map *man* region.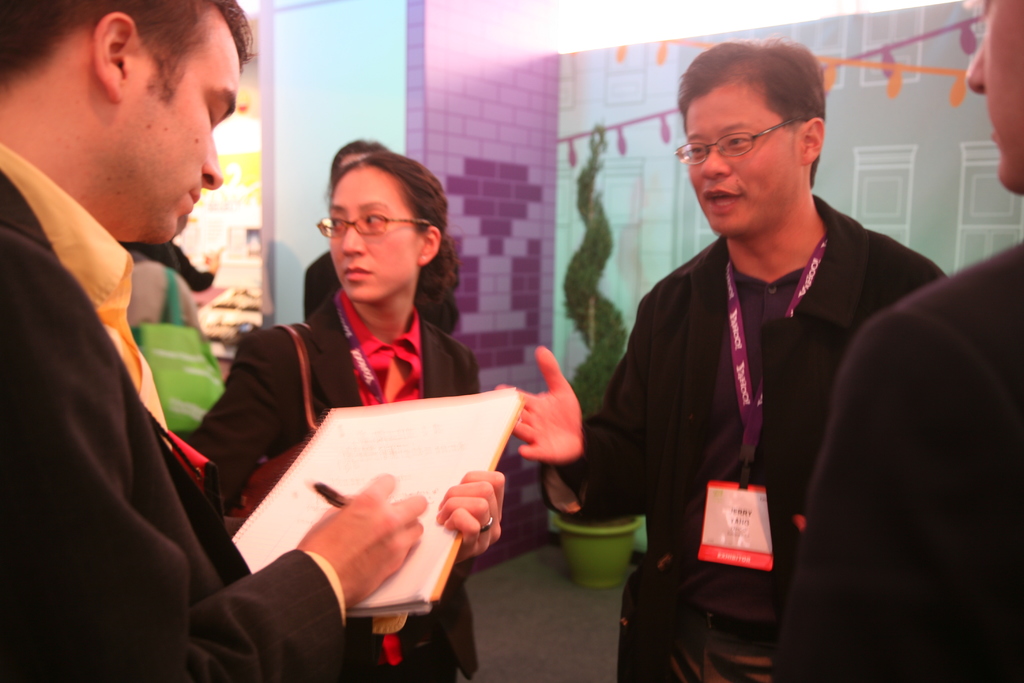
Mapped to 0,0,511,682.
